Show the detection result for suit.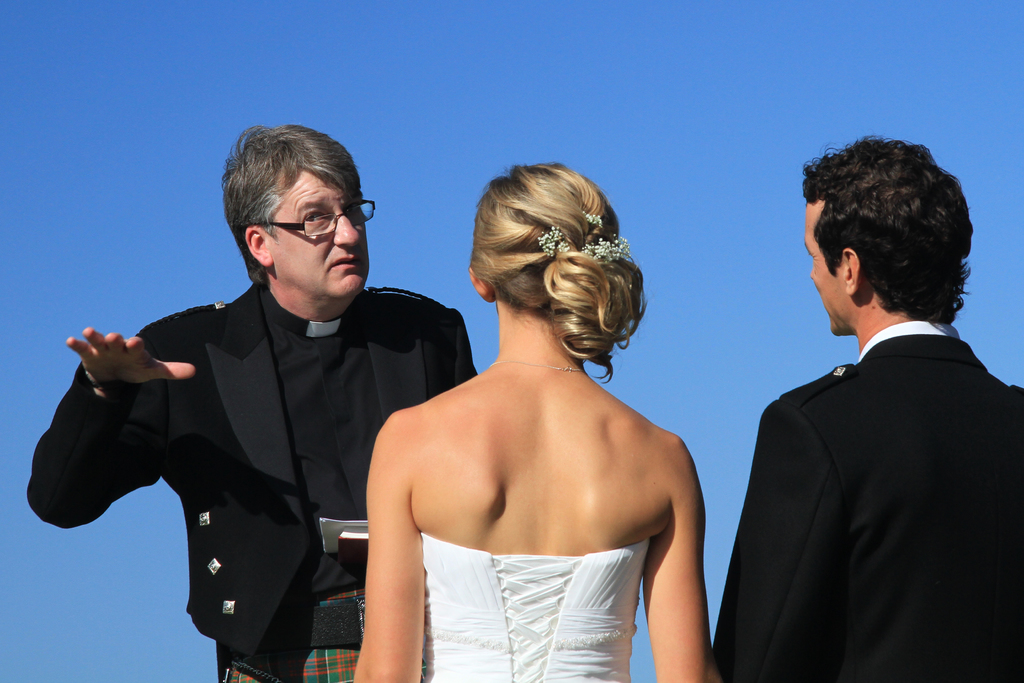
(left=19, top=273, right=479, bottom=682).
